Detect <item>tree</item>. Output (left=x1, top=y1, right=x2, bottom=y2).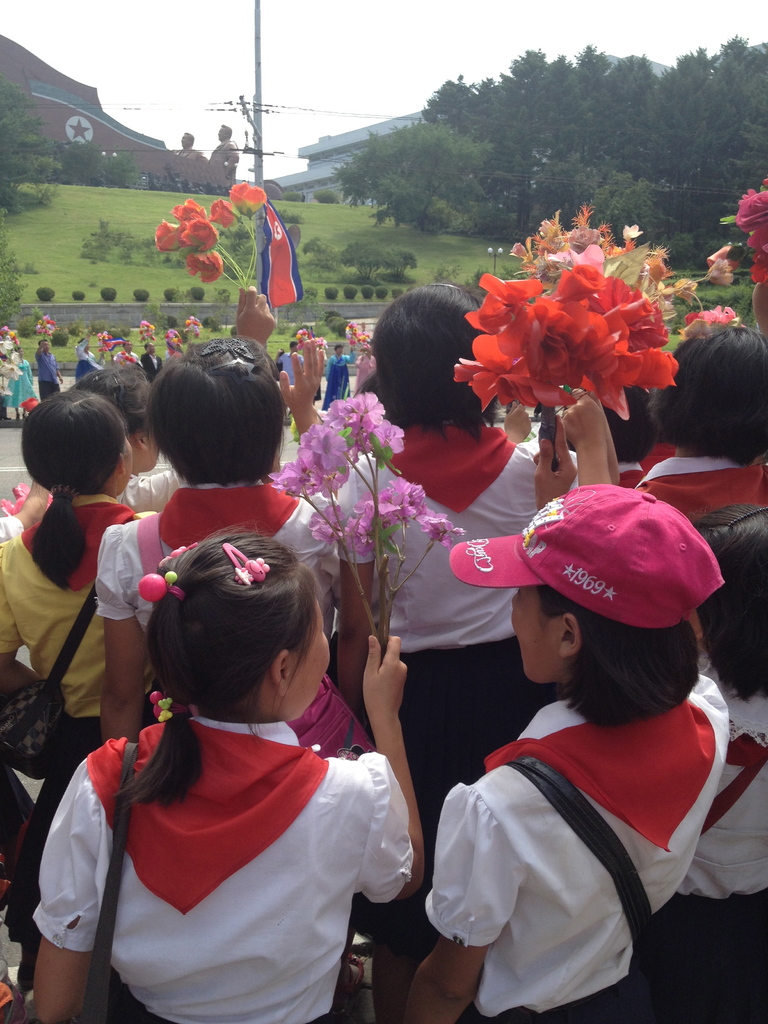
(left=0, top=79, right=60, bottom=213).
